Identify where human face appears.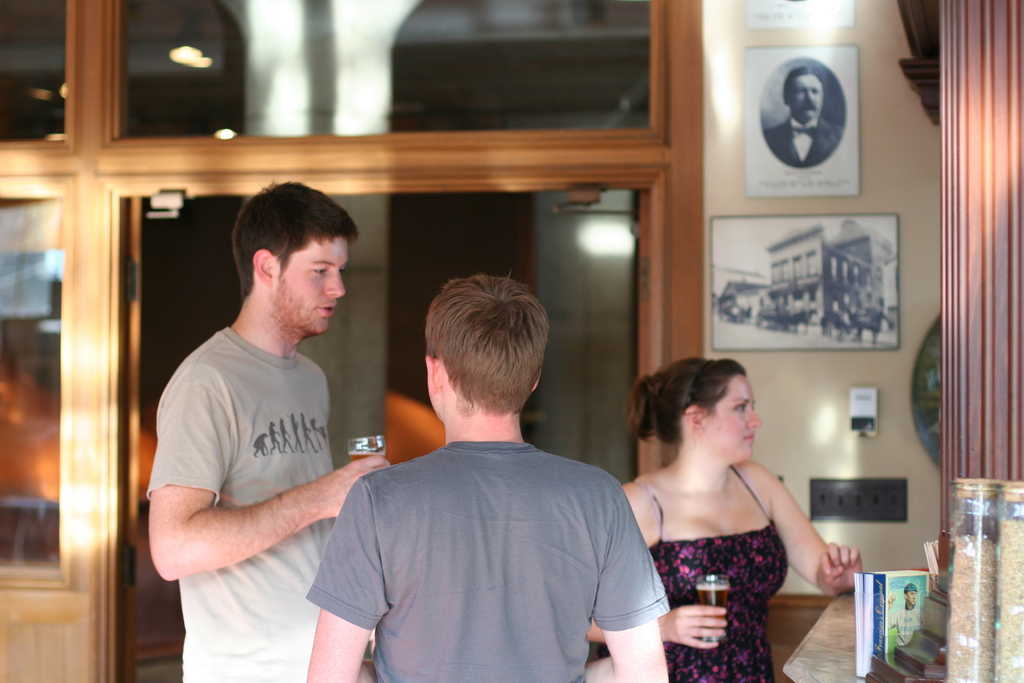
Appears at l=702, t=375, r=762, b=466.
